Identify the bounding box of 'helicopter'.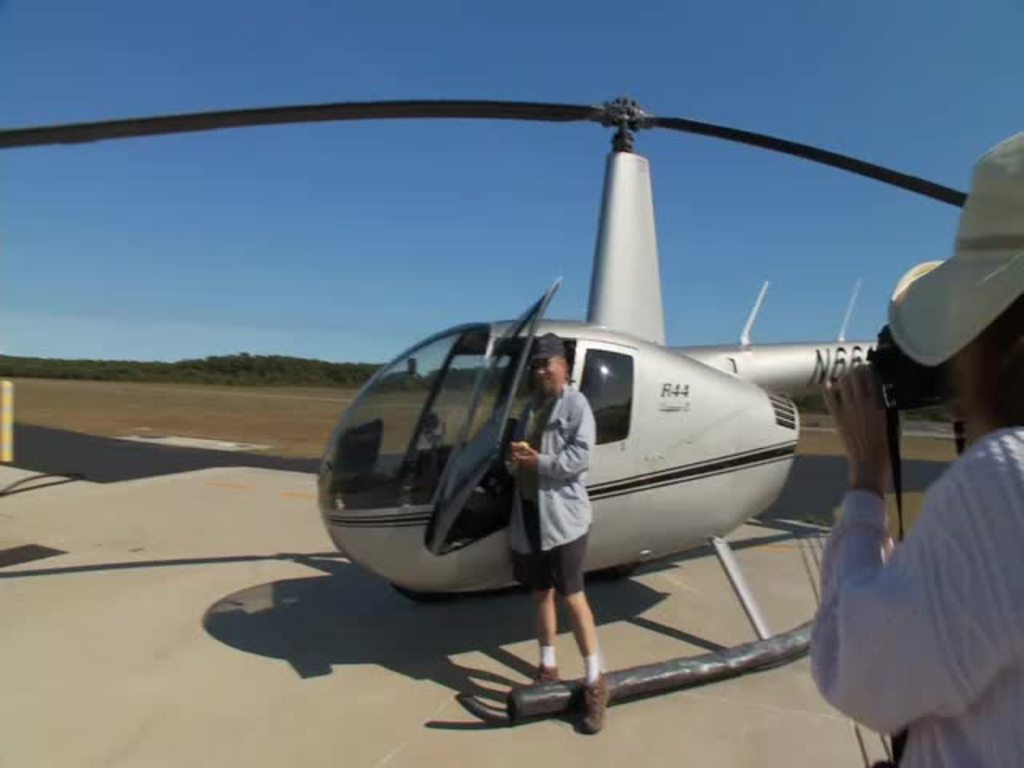
locate(0, 101, 974, 731).
